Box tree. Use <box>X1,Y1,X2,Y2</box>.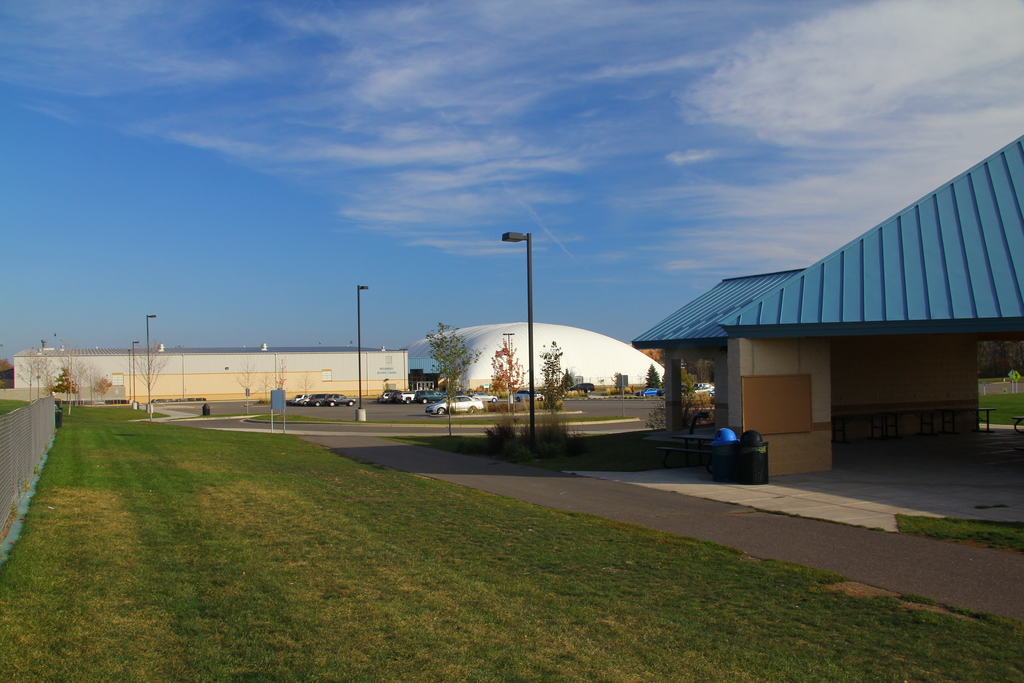
<box>681,353,715,393</box>.
